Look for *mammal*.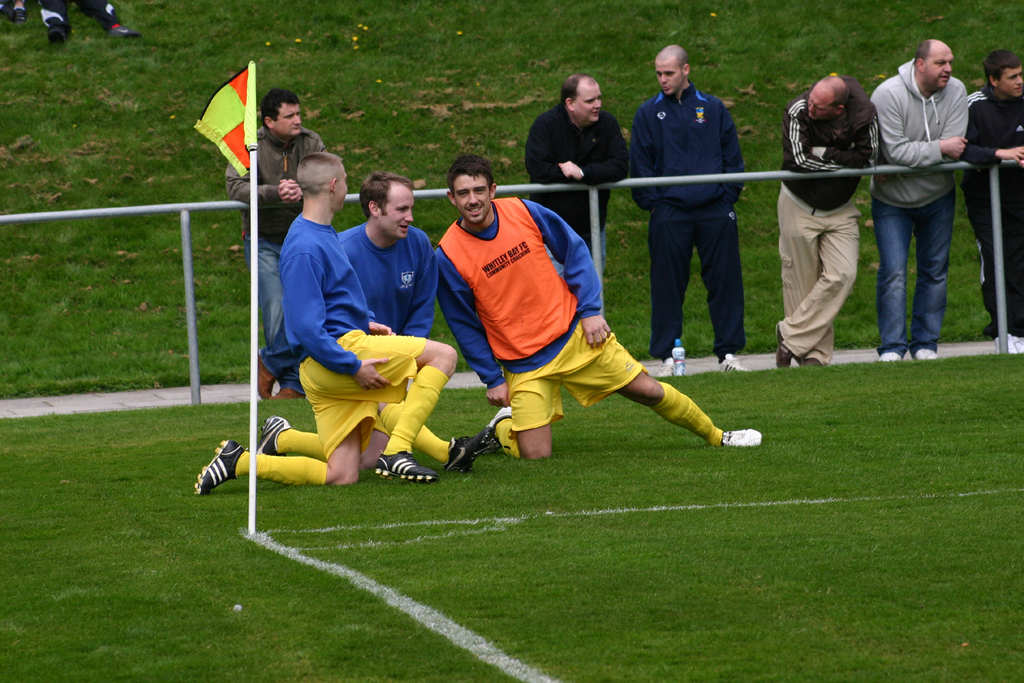
Found: select_region(192, 161, 457, 494).
